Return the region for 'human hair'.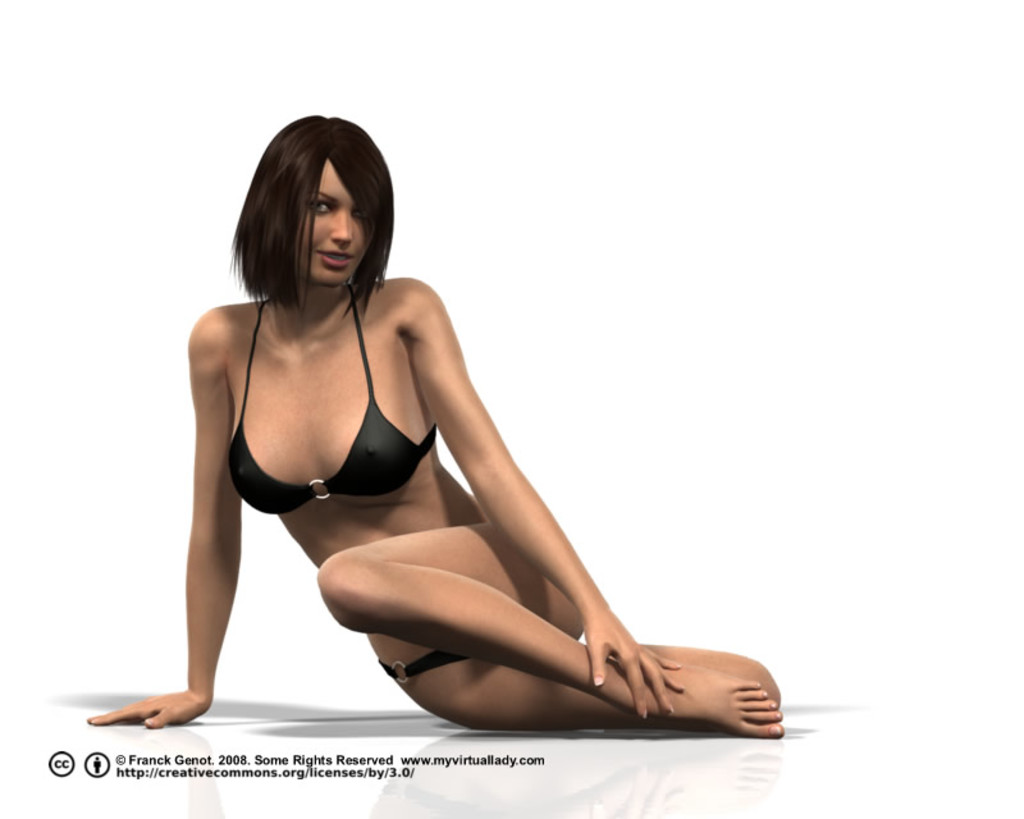
rect(236, 96, 381, 319).
